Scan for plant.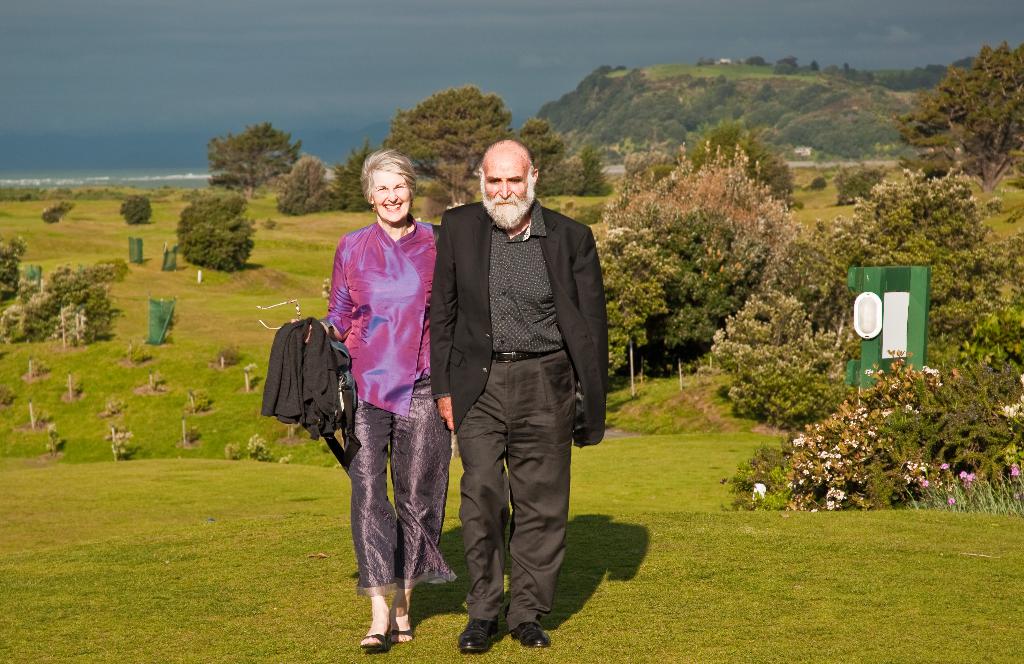
Scan result: 226 445 256 461.
